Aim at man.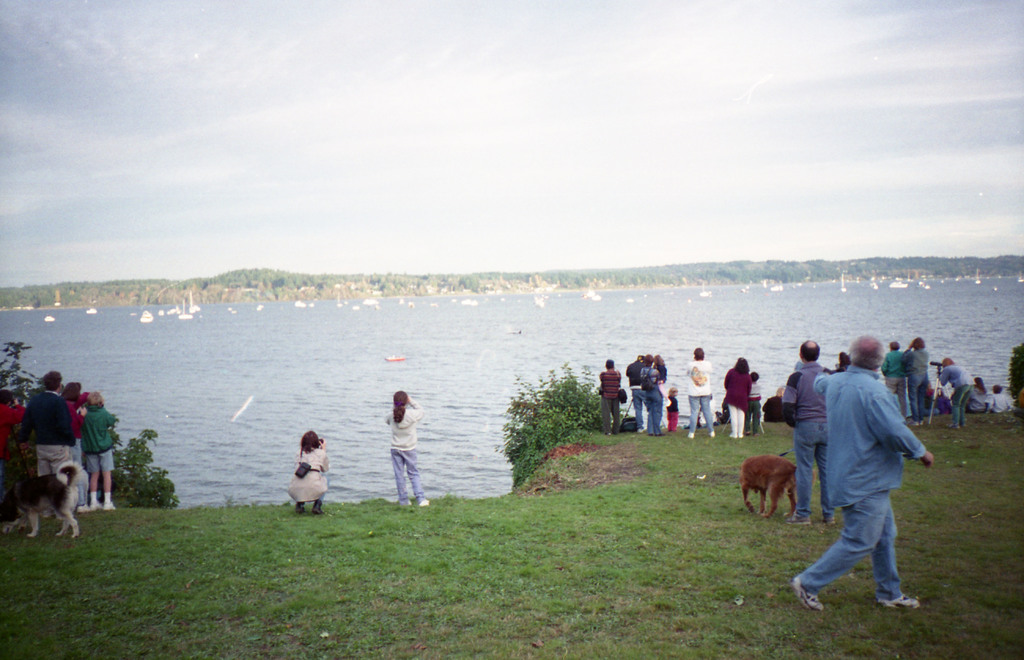
Aimed at [x1=593, y1=355, x2=622, y2=435].
